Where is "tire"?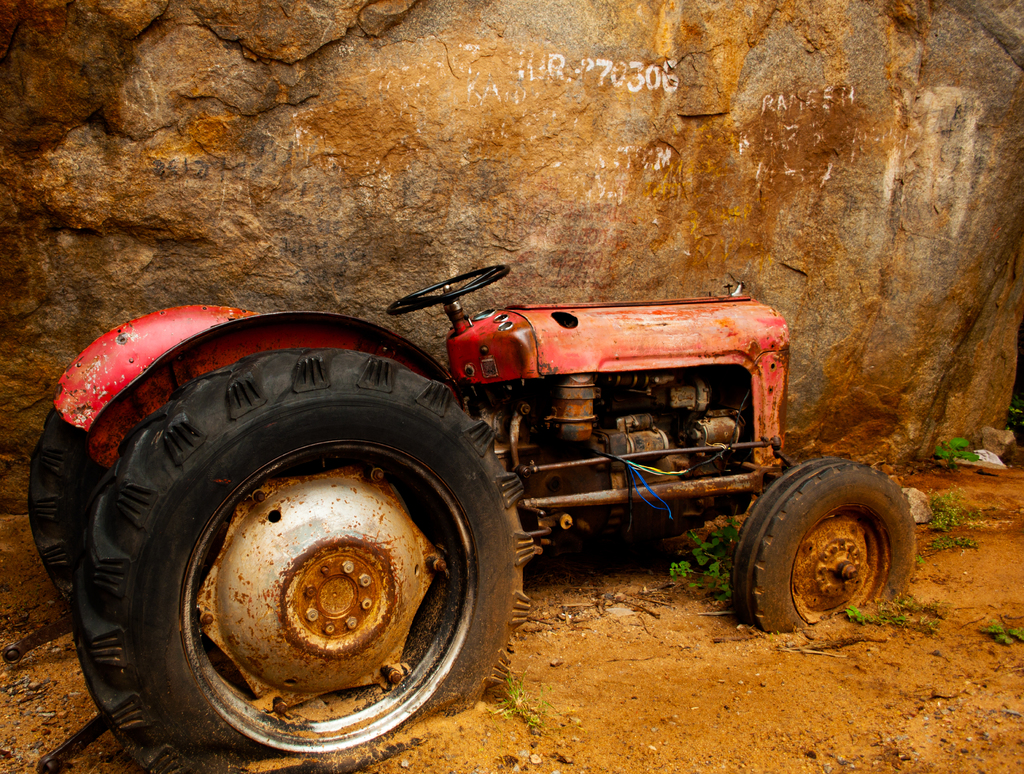
<region>51, 331, 538, 755</region>.
